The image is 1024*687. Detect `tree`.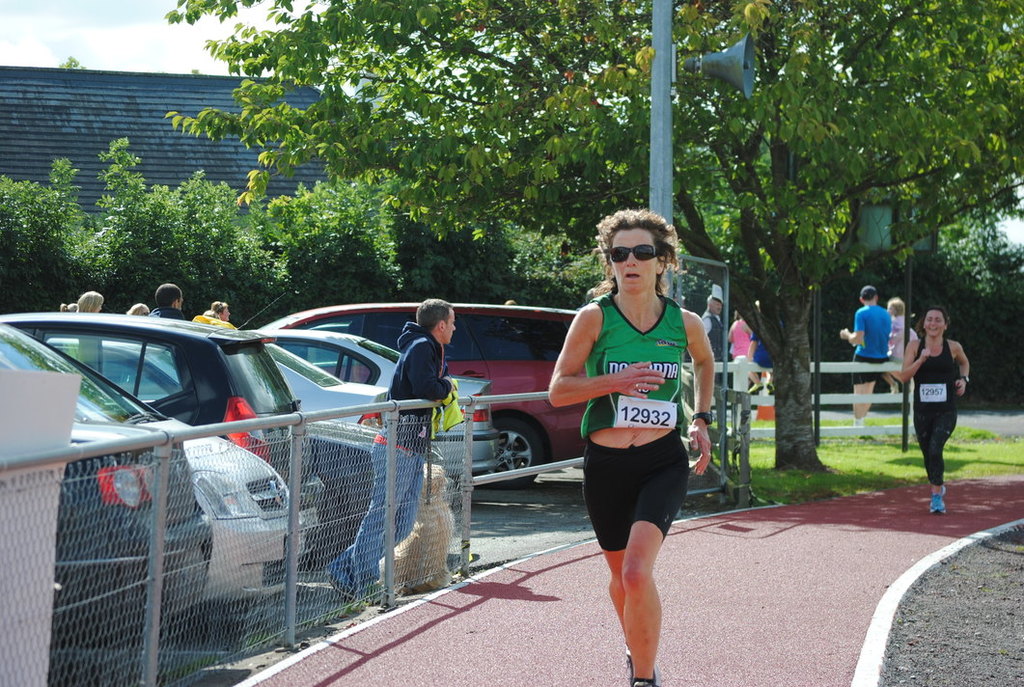
Detection: Rect(288, 166, 608, 309).
